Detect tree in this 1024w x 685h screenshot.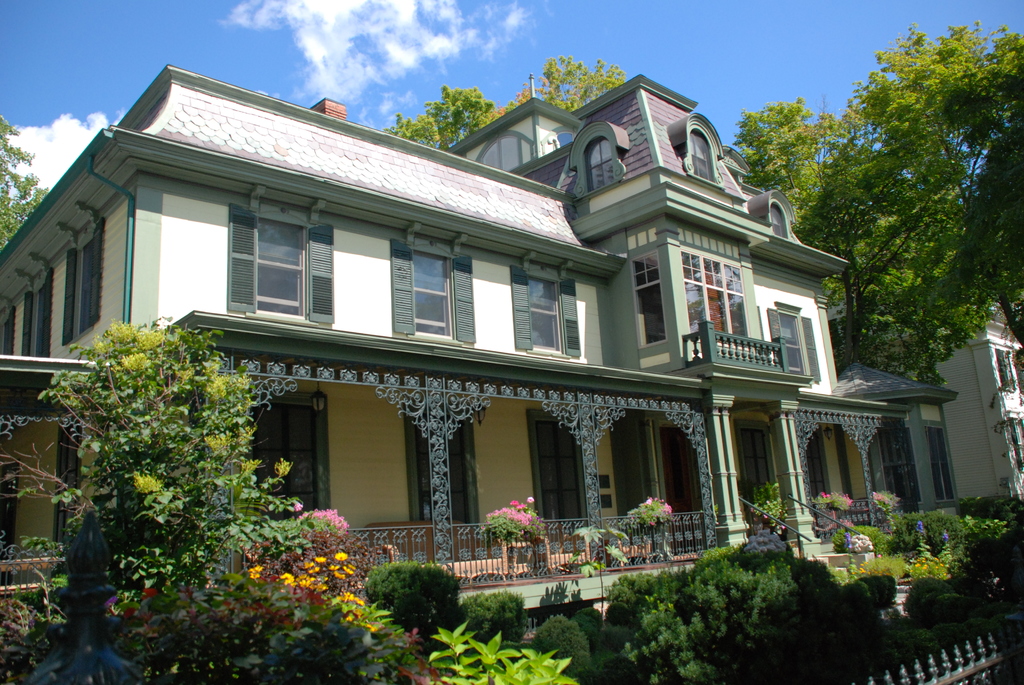
Detection: left=724, top=24, right=1023, bottom=384.
